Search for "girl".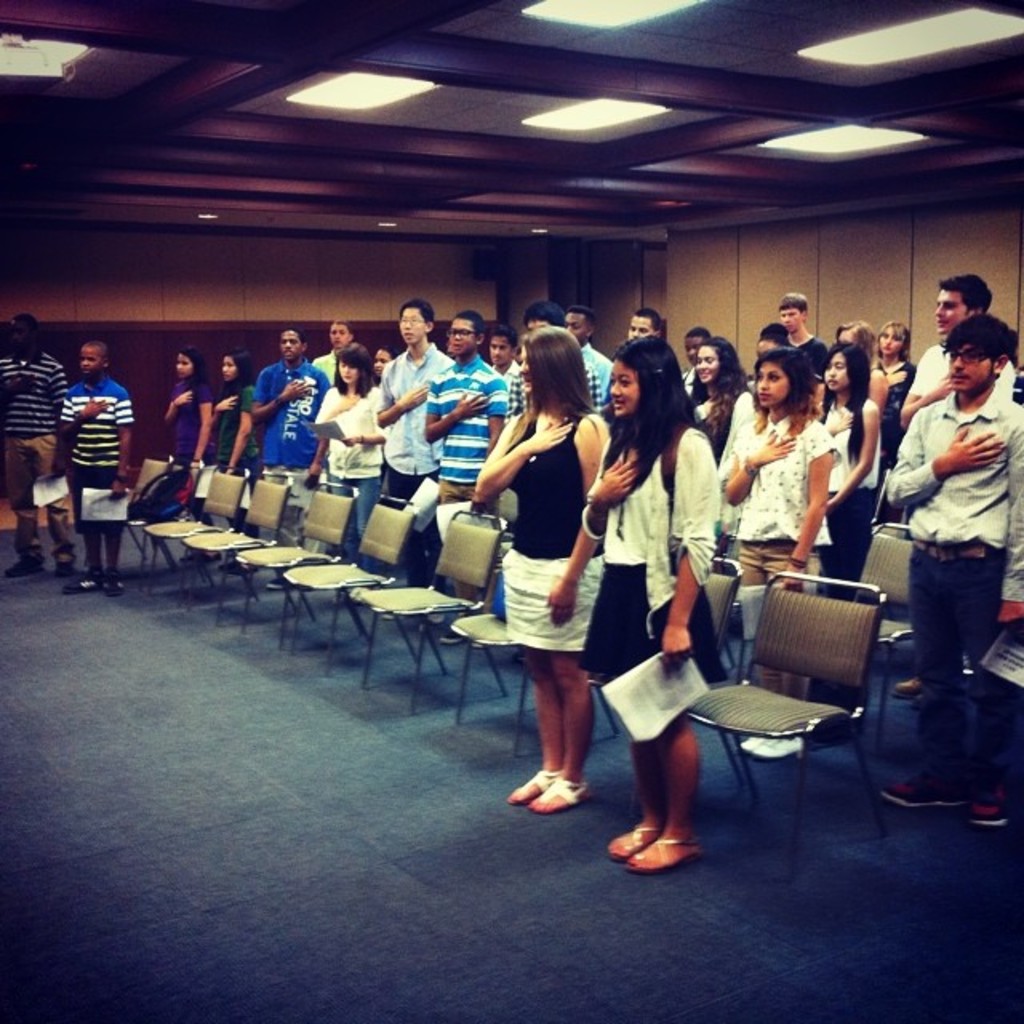
Found at (x1=822, y1=334, x2=880, y2=715).
